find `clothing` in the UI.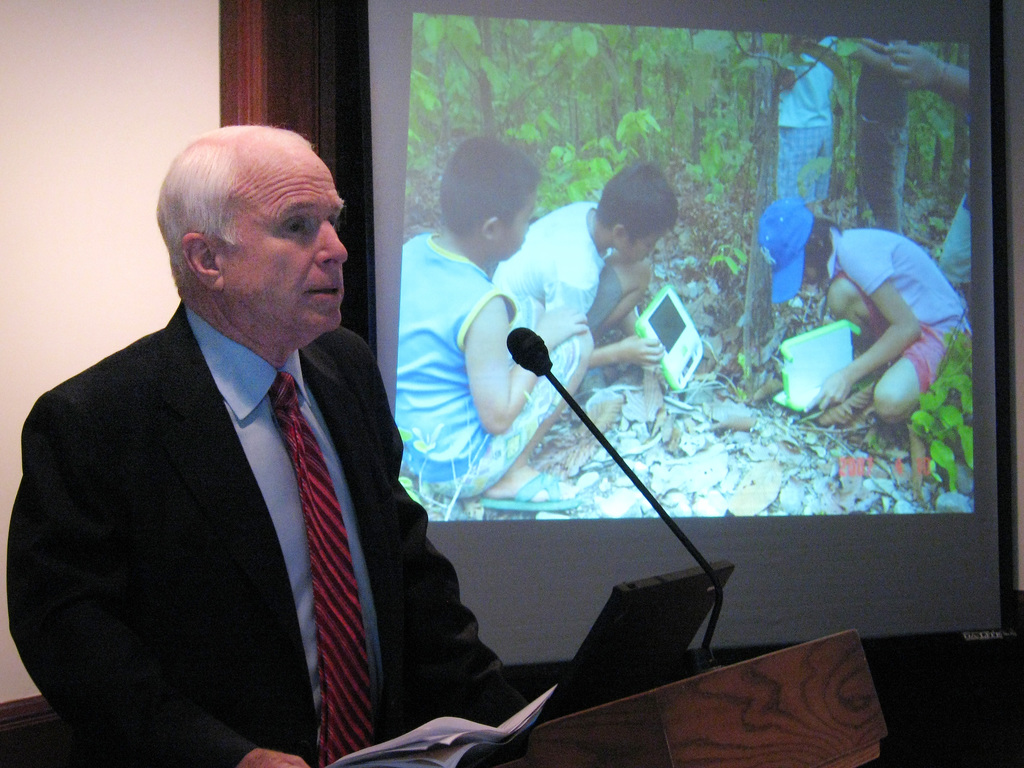
UI element at (818, 219, 984, 409).
